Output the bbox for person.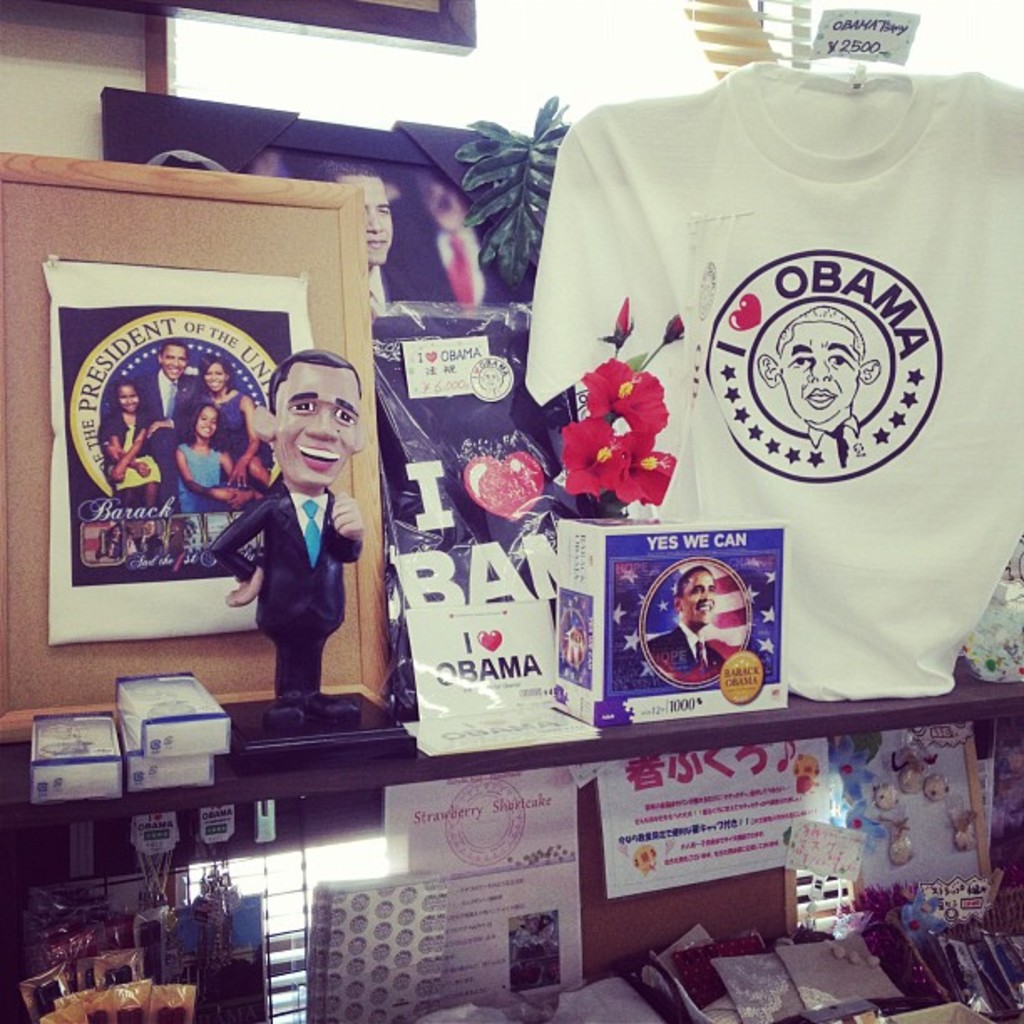
box(131, 514, 162, 557).
